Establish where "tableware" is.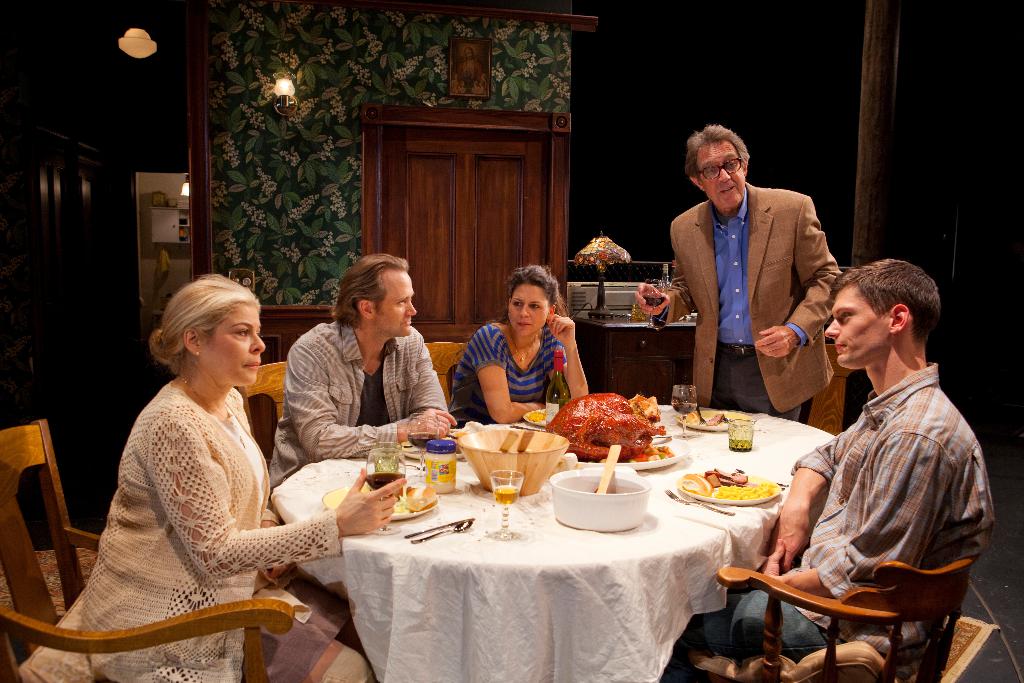
Established at box=[663, 488, 735, 518].
